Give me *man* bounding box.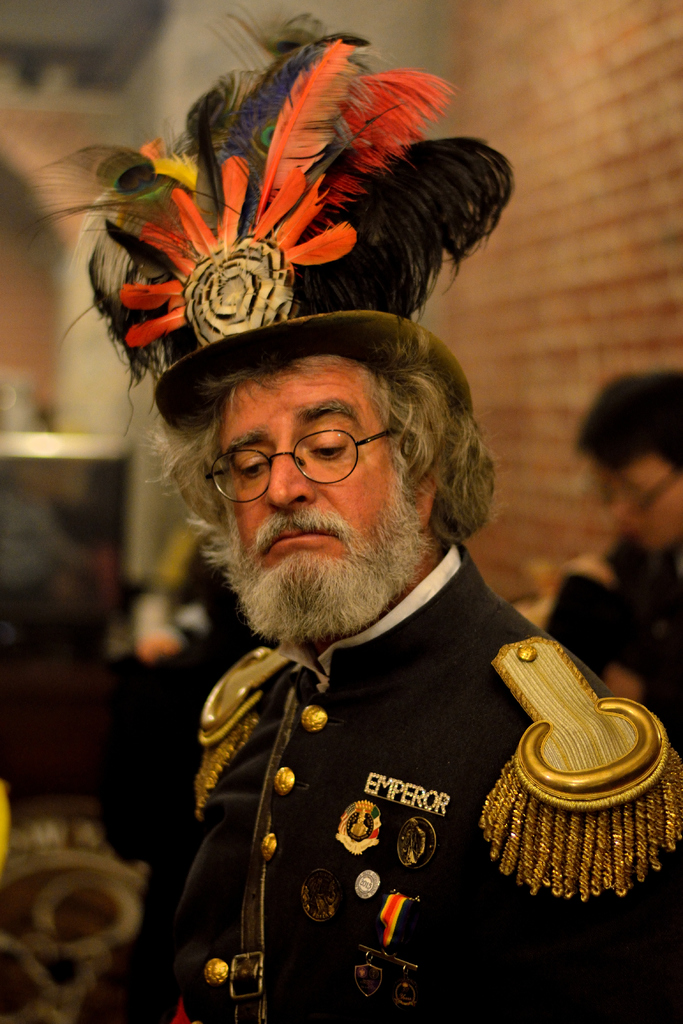
select_region(31, 16, 682, 1023).
